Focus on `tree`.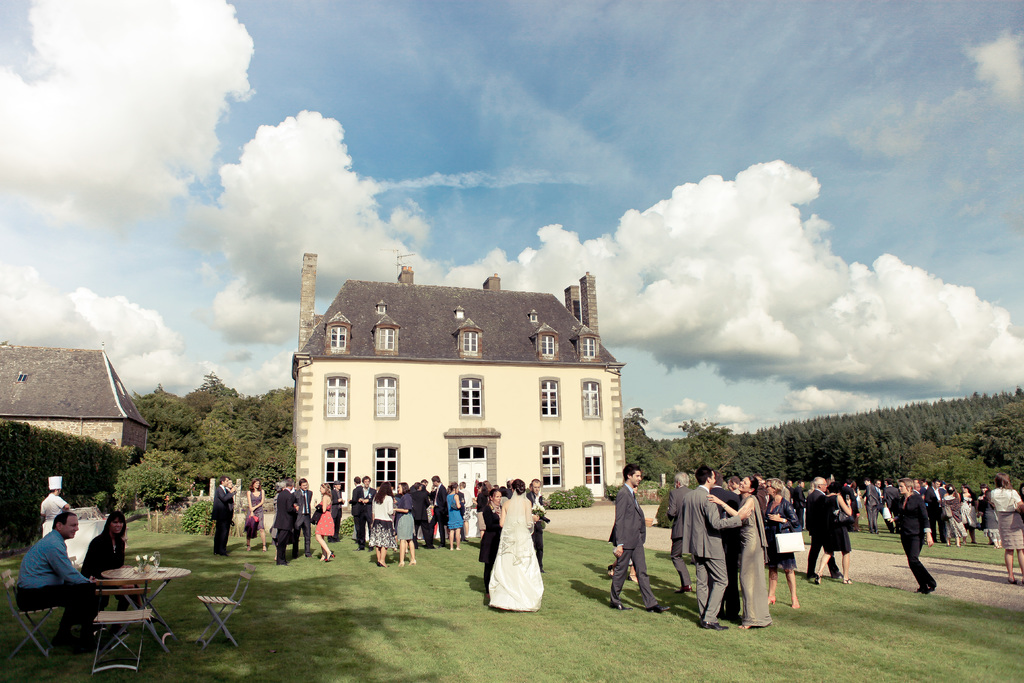
Focused at pyautogui.locateOnScreen(629, 407, 659, 481).
